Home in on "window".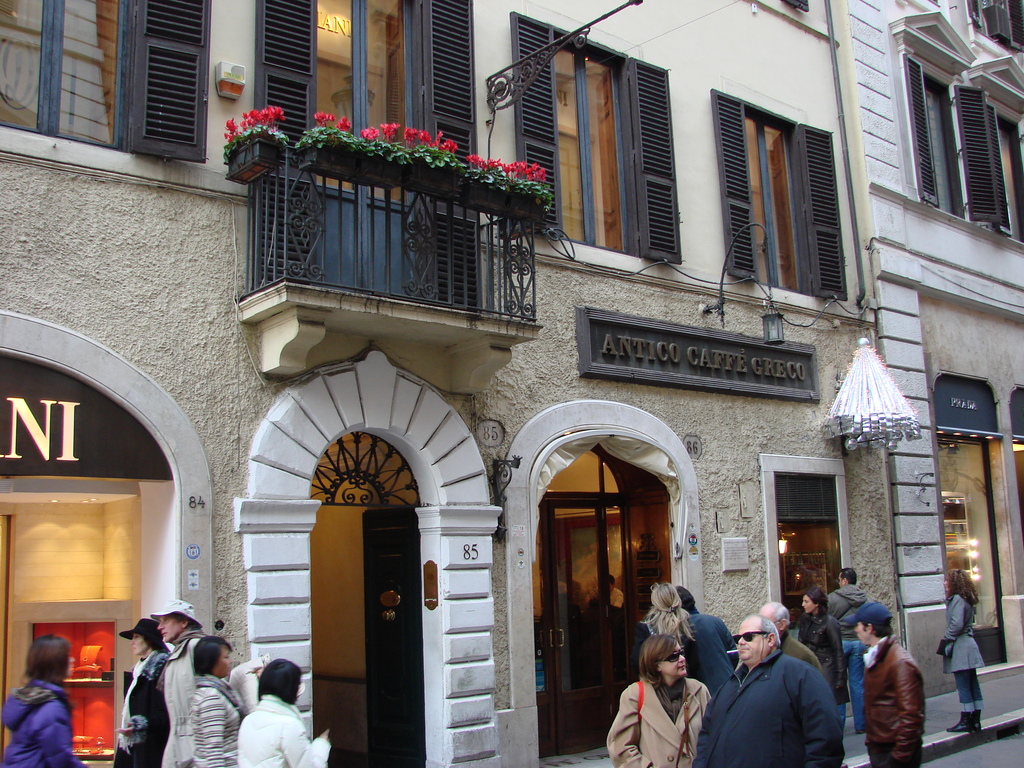
Homed in at [left=42, top=13, right=202, bottom=159].
